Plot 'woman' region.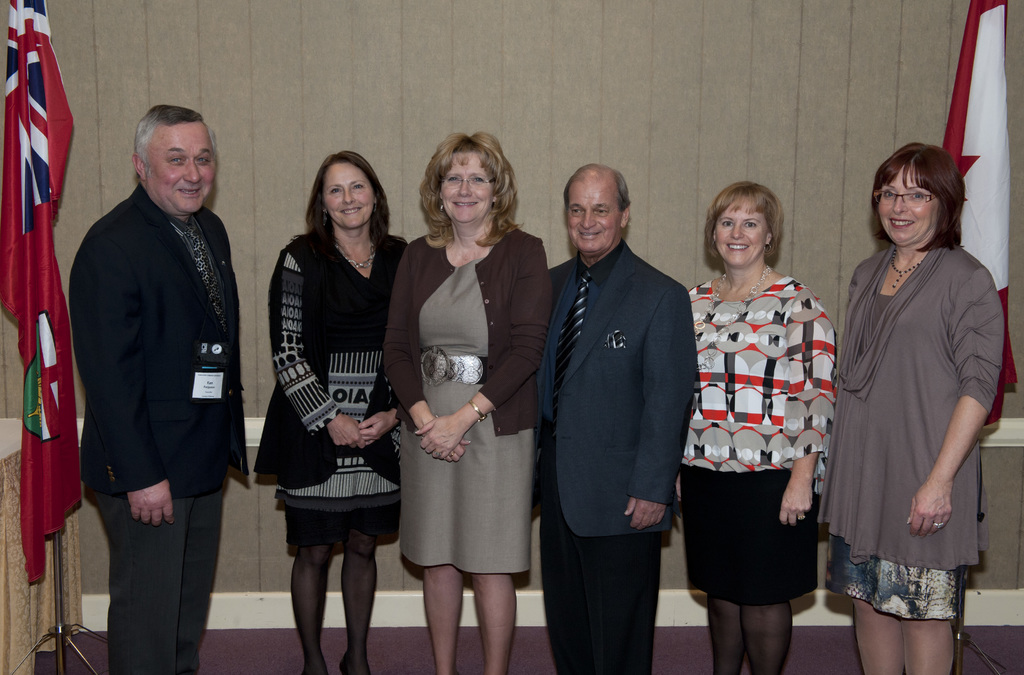
Plotted at 817/141/1004/674.
